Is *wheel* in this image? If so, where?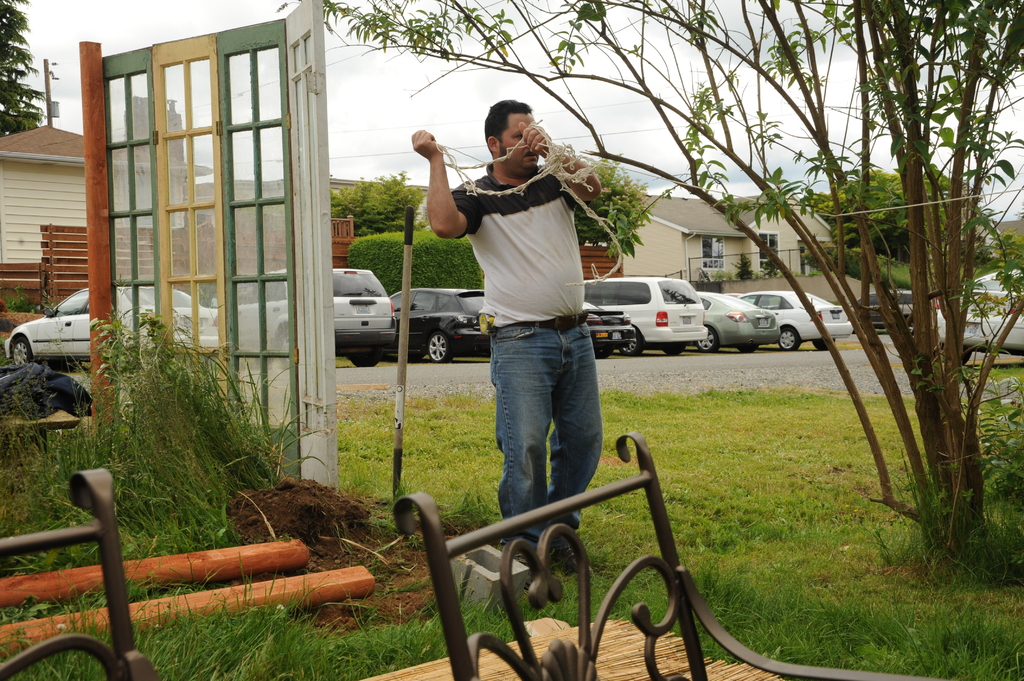
Yes, at Rect(426, 330, 455, 362).
